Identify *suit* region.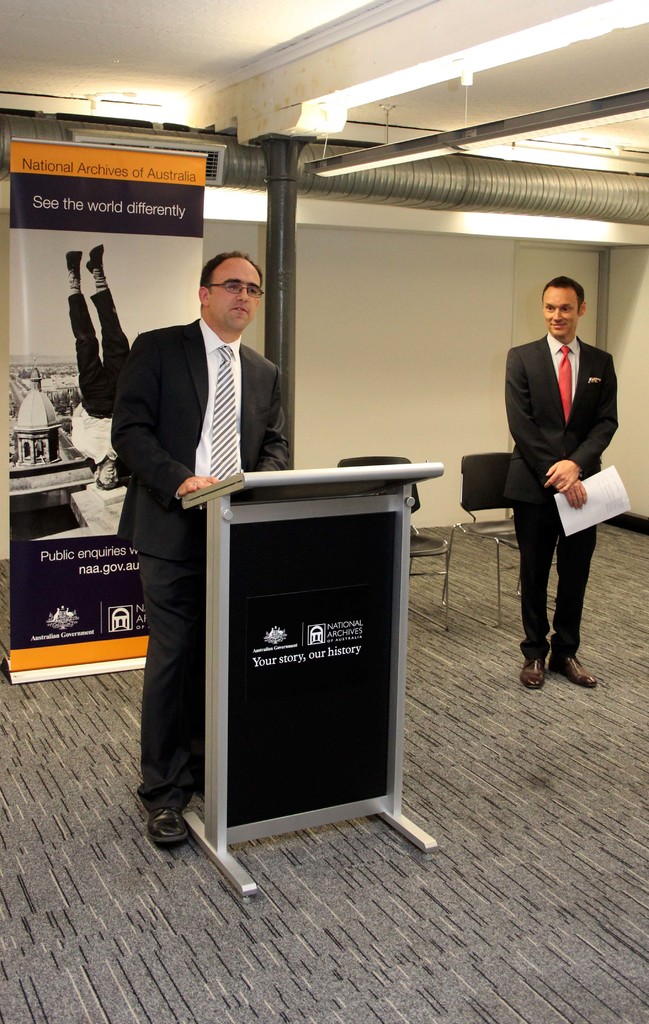
Region: BBox(103, 314, 287, 808).
